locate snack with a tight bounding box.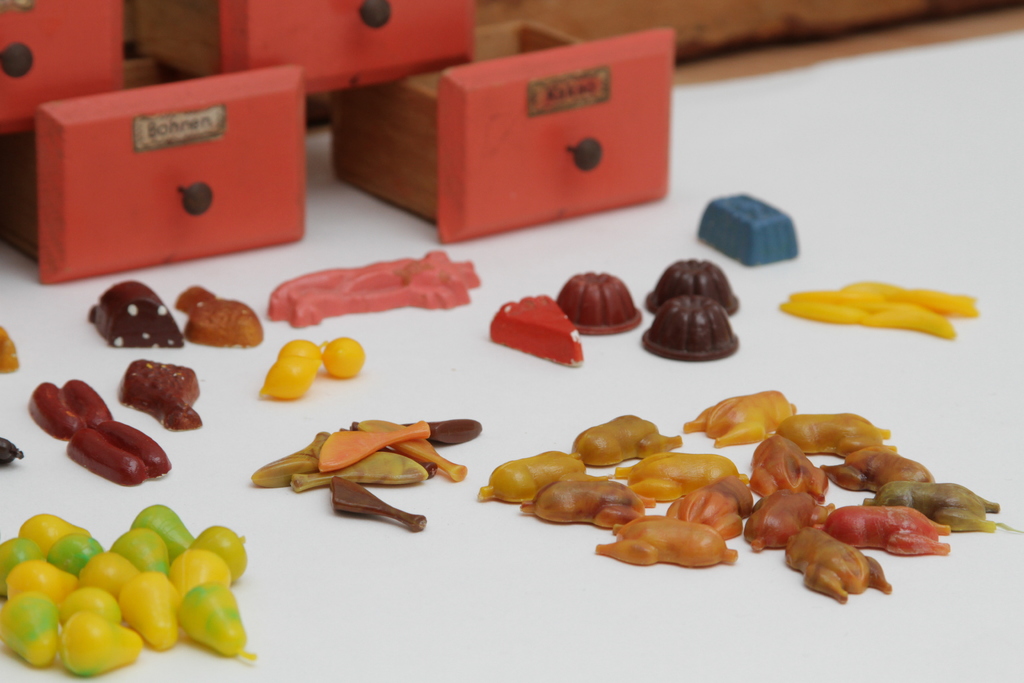
<region>252, 404, 471, 547</region>.
